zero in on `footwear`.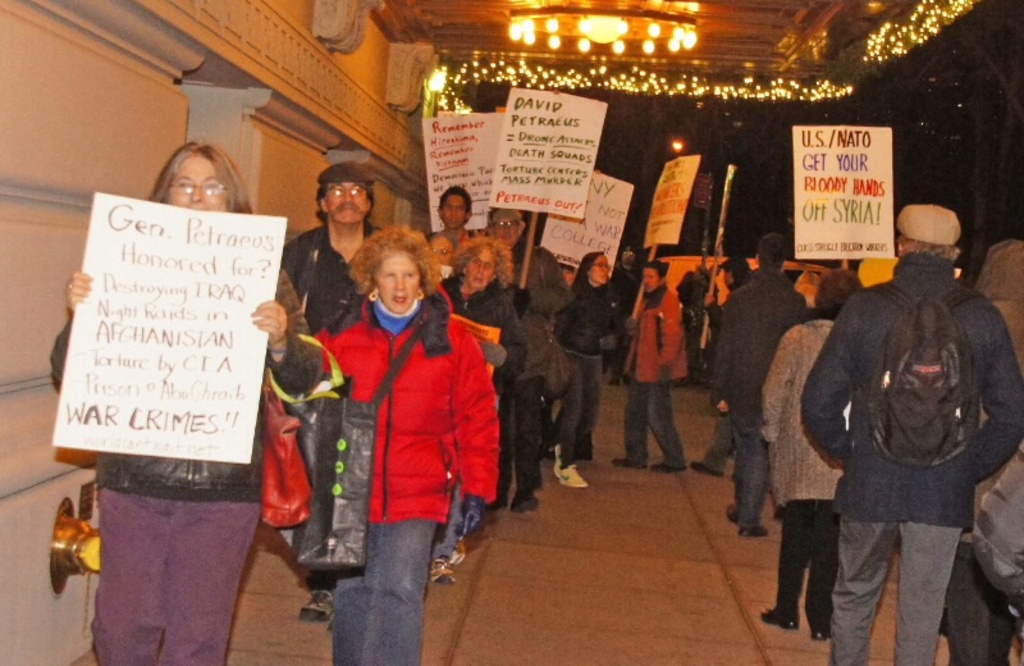
Zeroed in: bbox=(810, 626, 829, 643).
